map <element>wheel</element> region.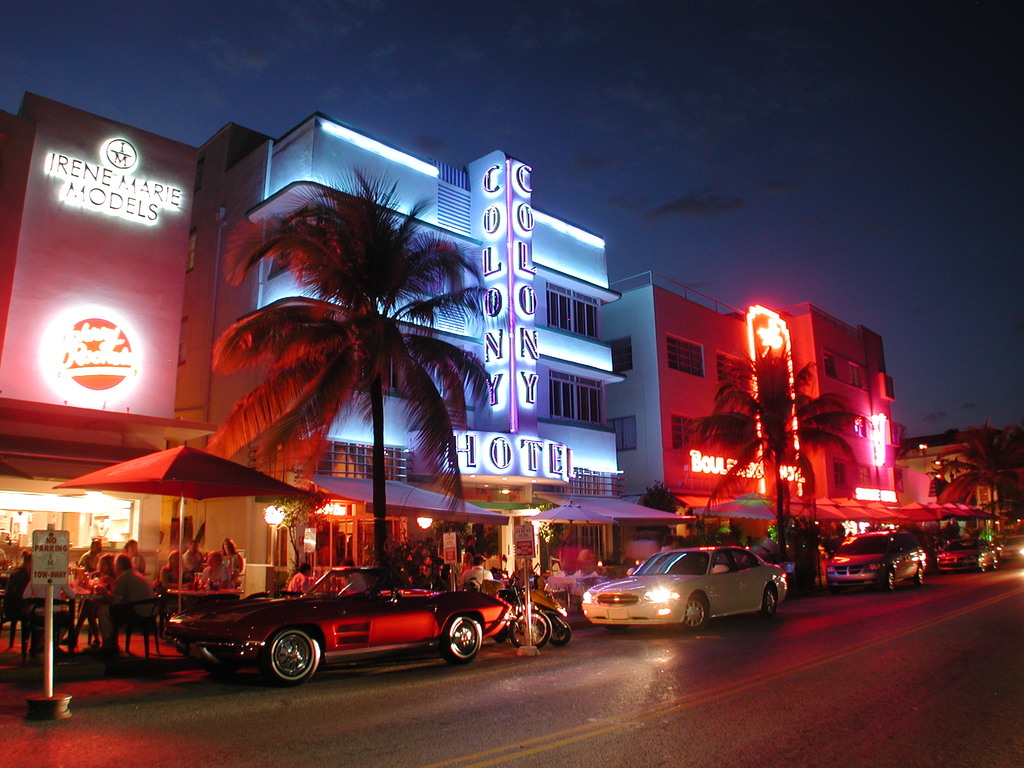
Mapped to crop(681, 595, 708, 633).
